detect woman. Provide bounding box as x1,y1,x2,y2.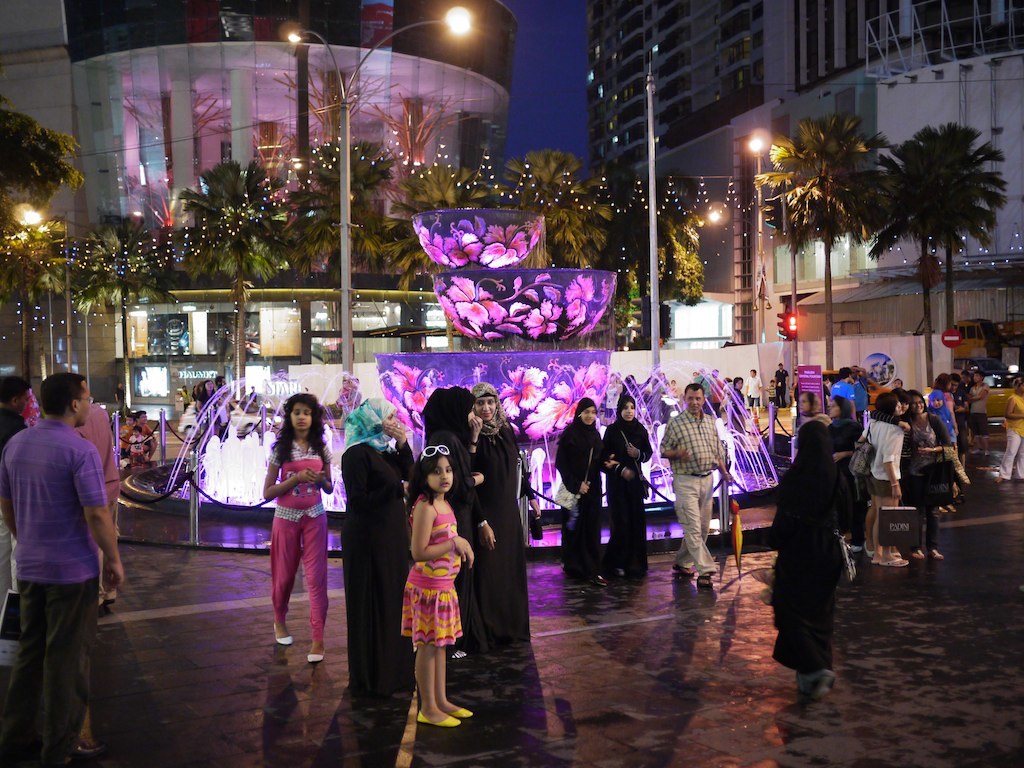
660,372,672,397.
